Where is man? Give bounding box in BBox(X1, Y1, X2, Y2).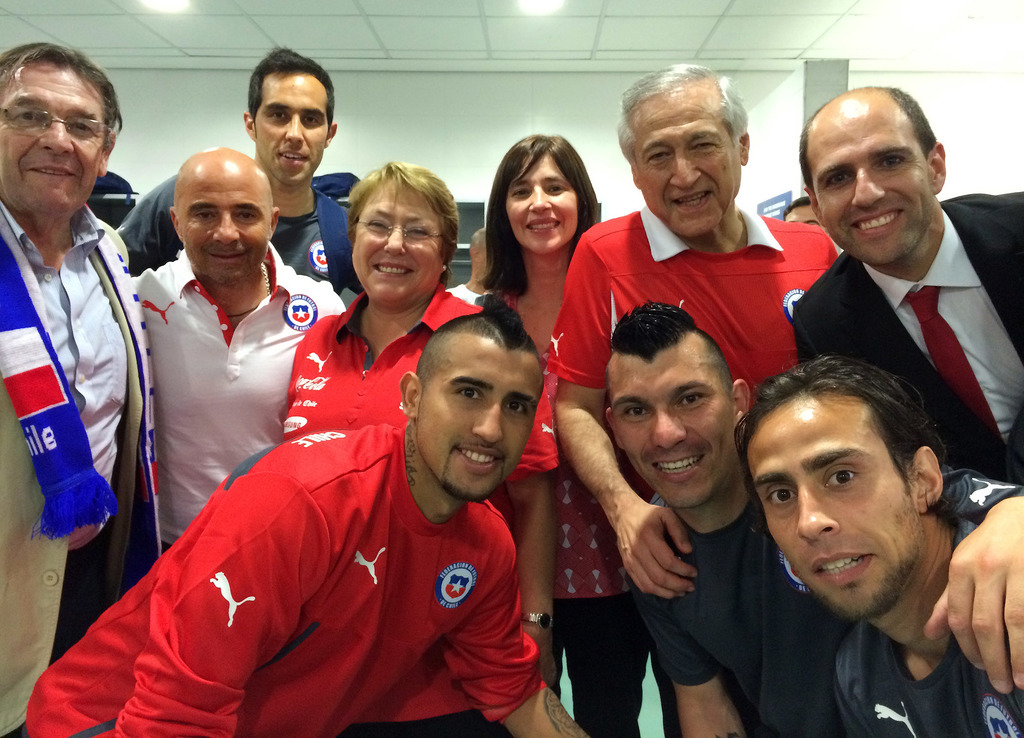
BBox(3, 49, 164, 639).
